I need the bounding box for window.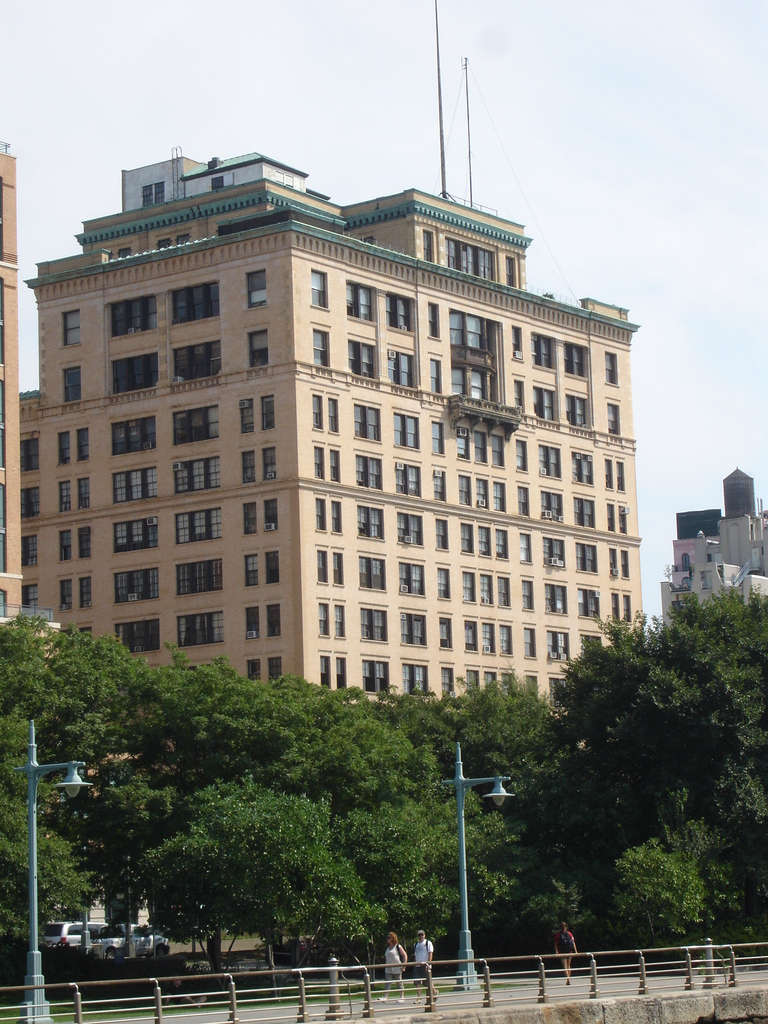
Here it is: [337,653,348,681].
